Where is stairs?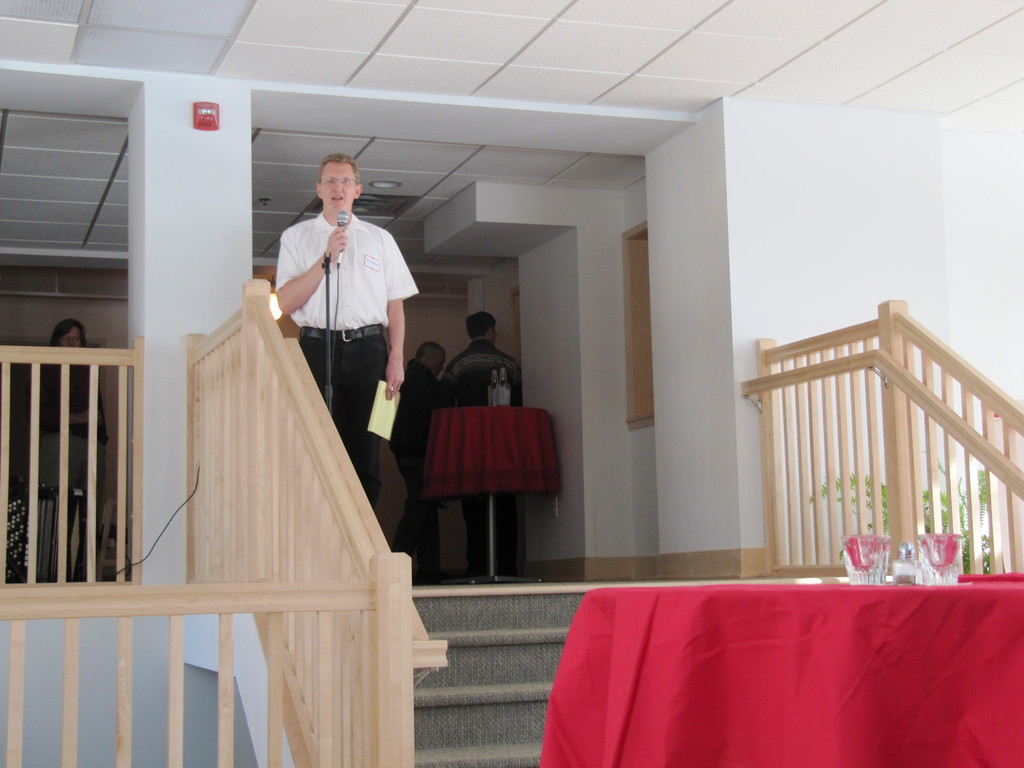
<bbox>408, 583, 589, 767</bbox>.
